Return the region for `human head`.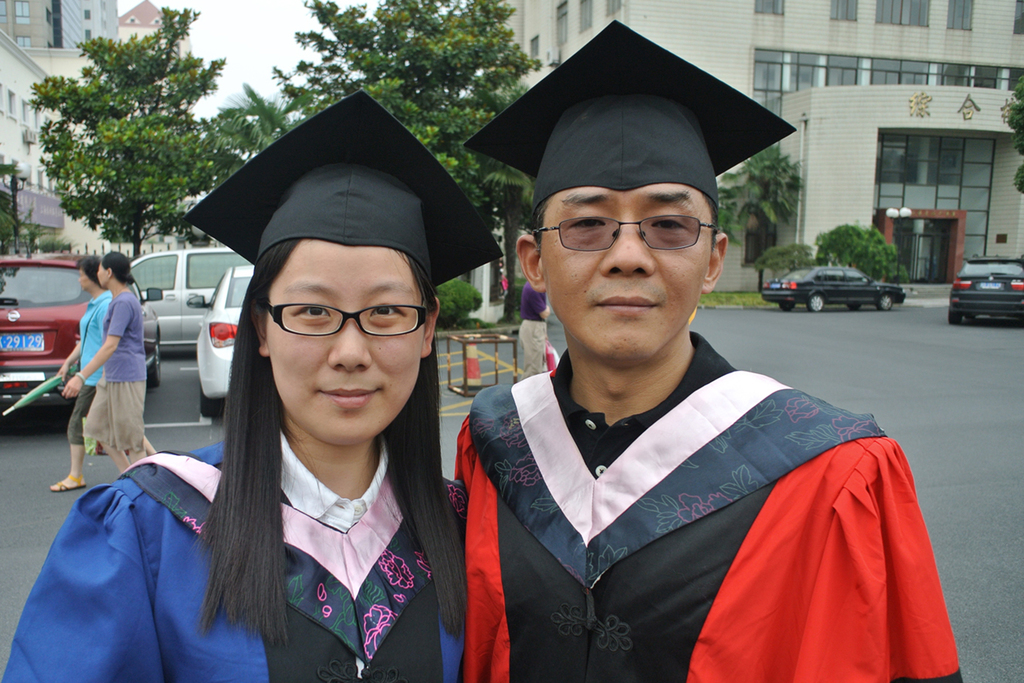
[510,98,728,372].
